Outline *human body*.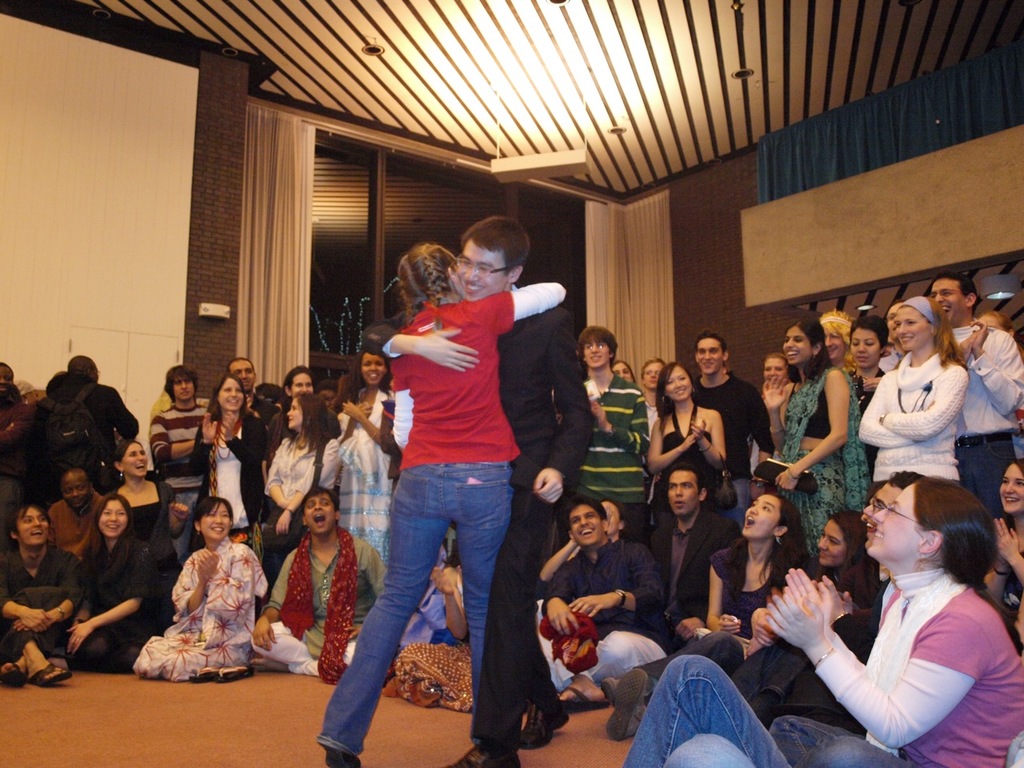
Outline: <box>1,498,81,687</box>.
